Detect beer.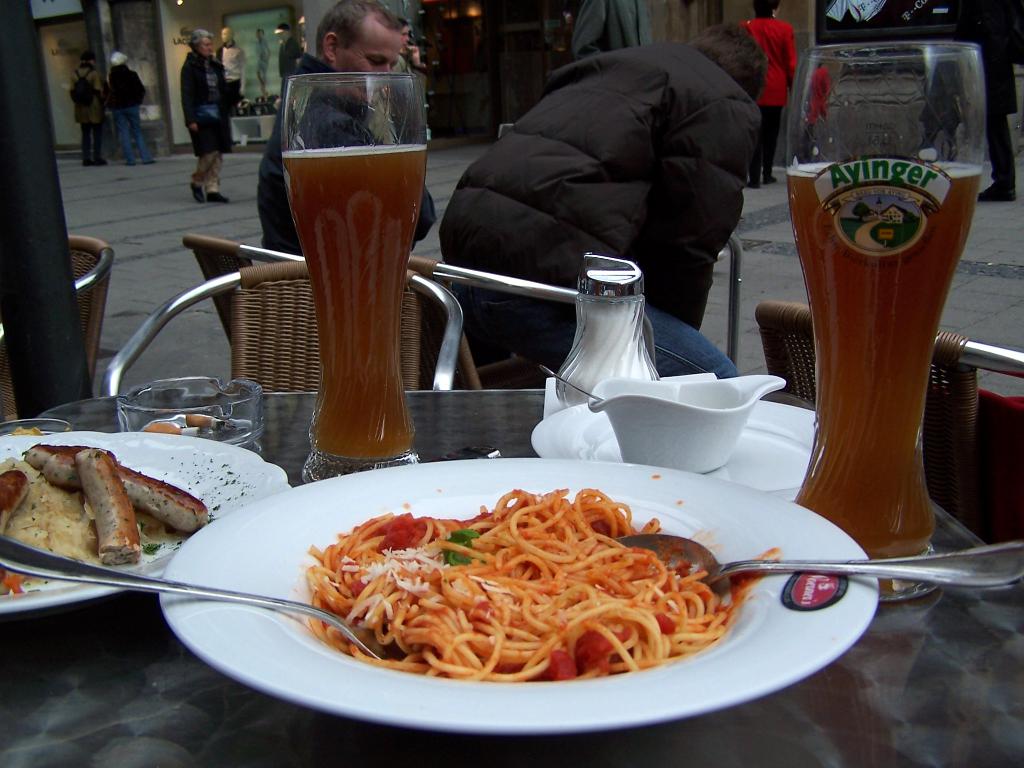
Detected at box=[768, 29, 1009, 601].
